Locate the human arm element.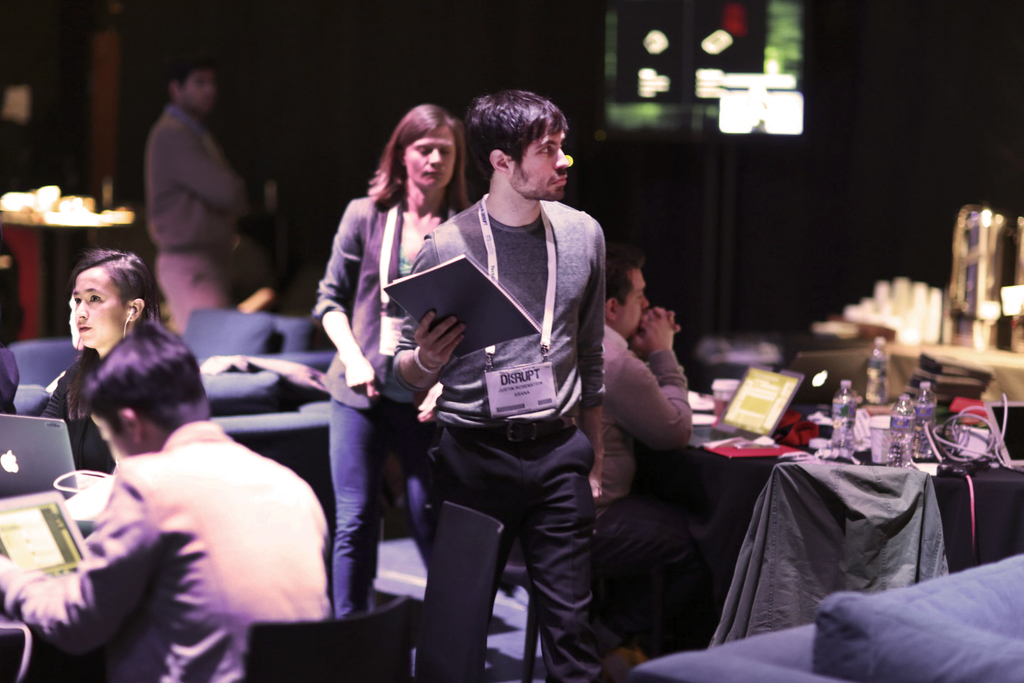
Element bbox: 391 231 464 394.
